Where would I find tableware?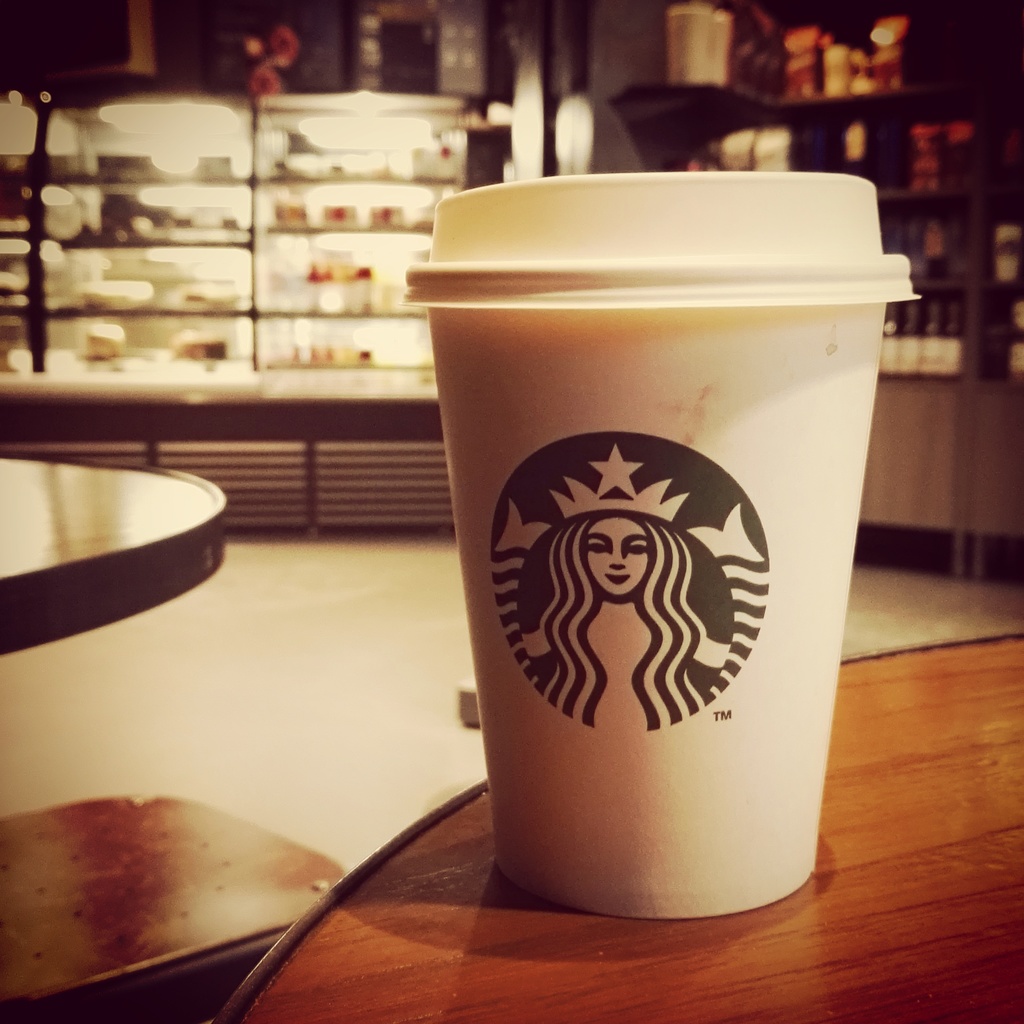
At <bbox>447, 171, 886, 946</bbox>.
